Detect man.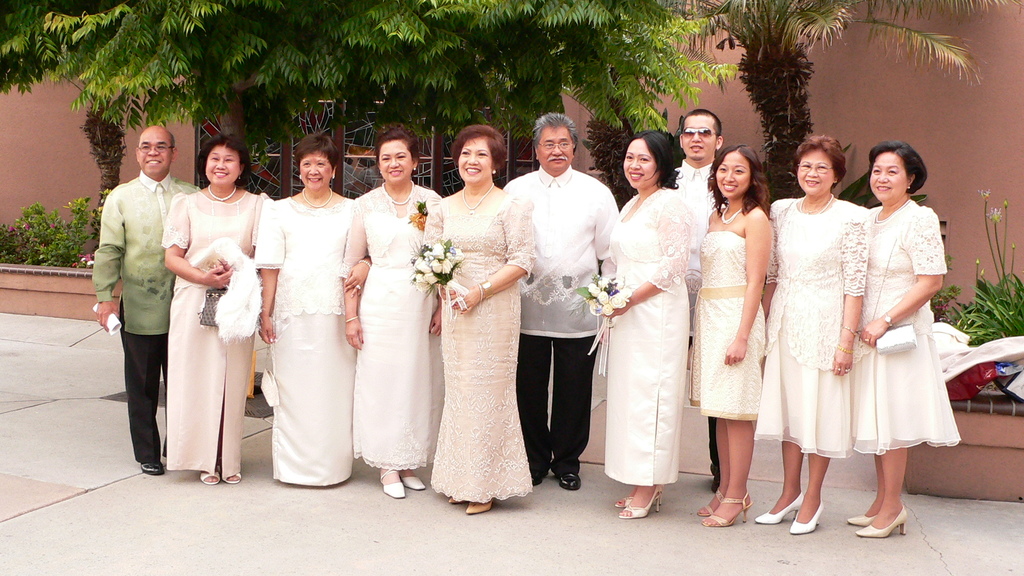
Detected at box(671, 109, 728, 492).
